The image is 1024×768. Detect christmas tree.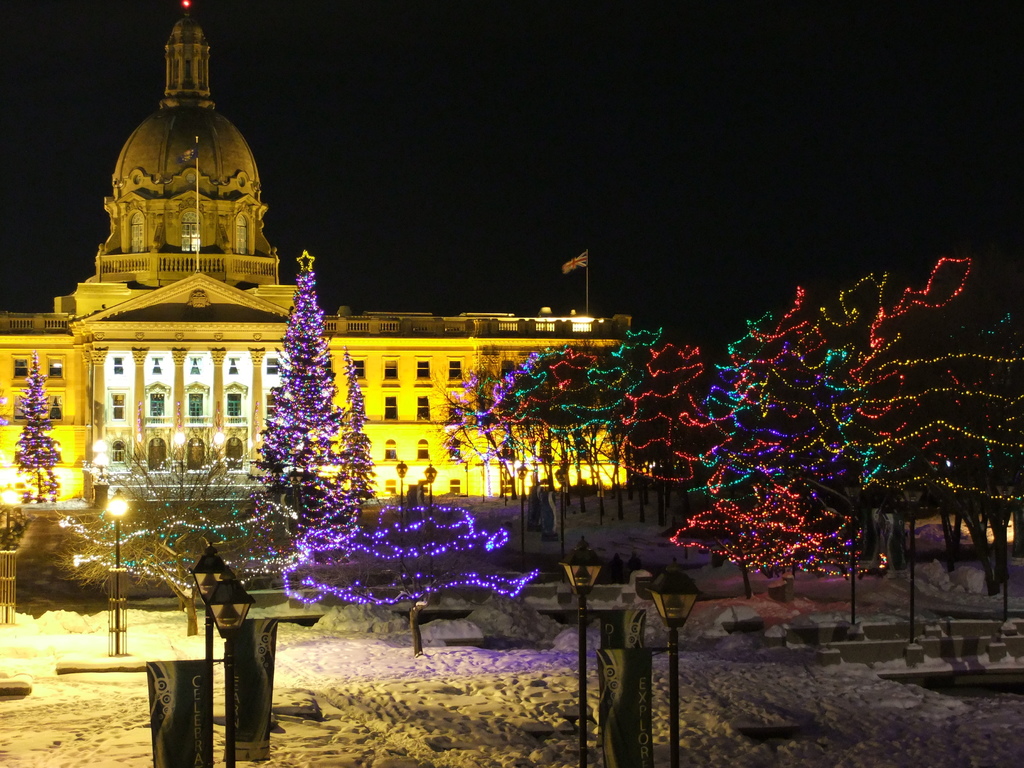
Detection: (left=324, top=358, right=383, bottom=539).
